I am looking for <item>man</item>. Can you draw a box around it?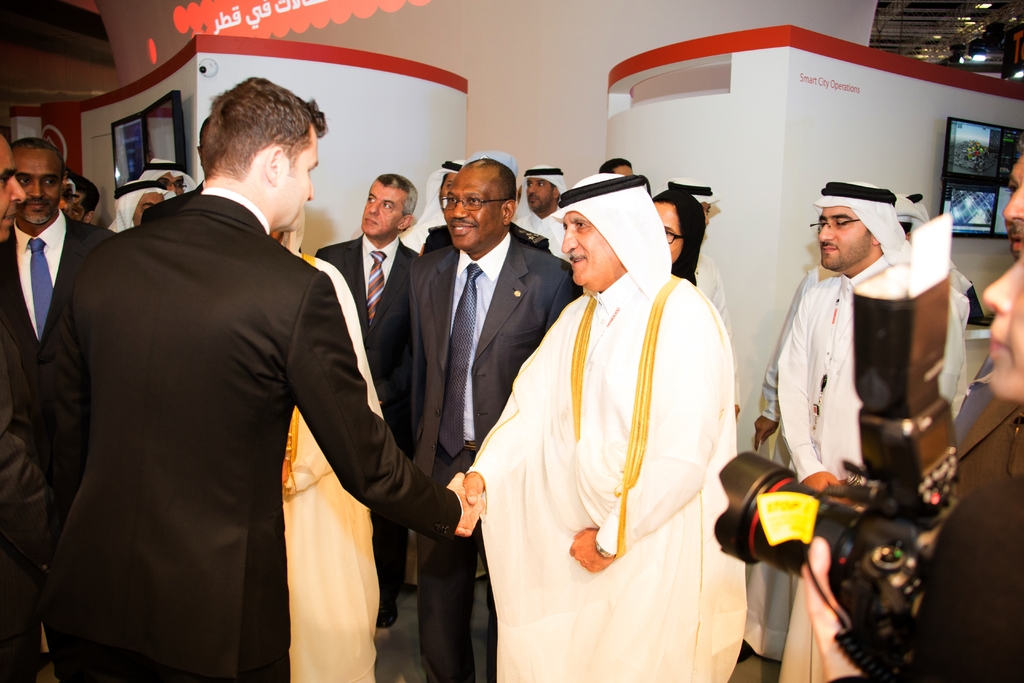
Sure, the bounding box is (left=140, top=116, right=209, bottom=228).
